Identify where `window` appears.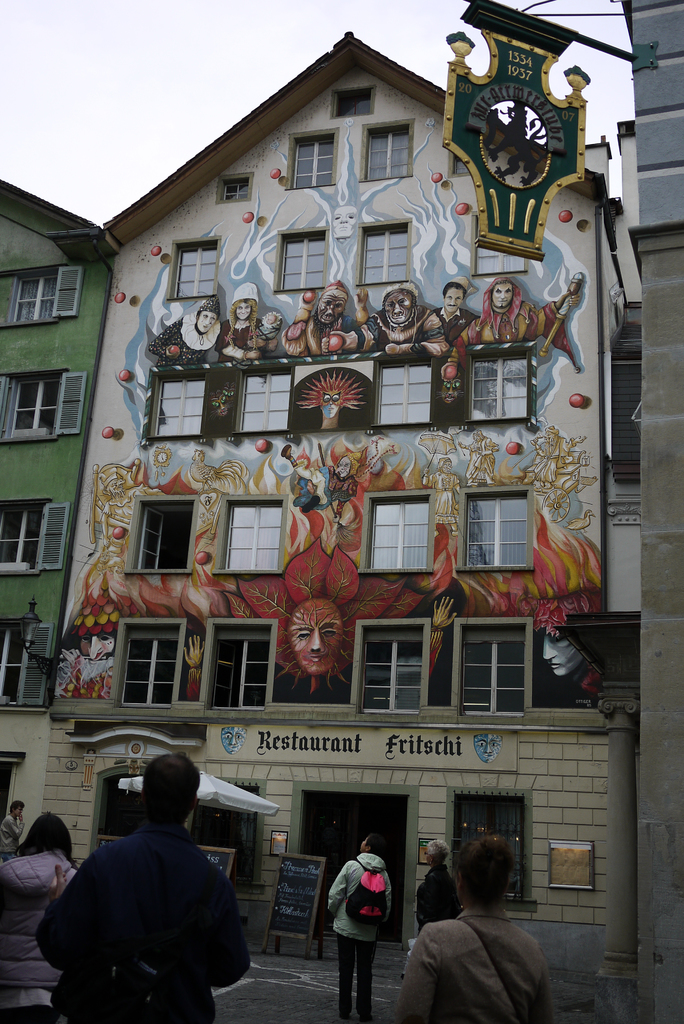
Appears at [left=268, top=237, right=343, bottom=300].
